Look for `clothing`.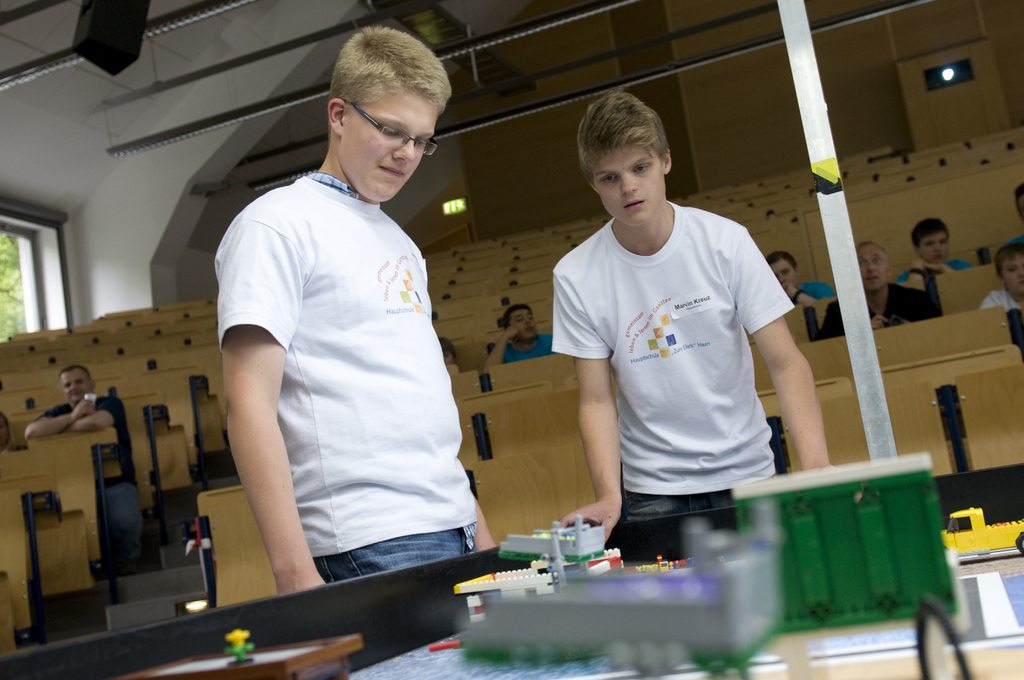
Found: {"left": 548, "top": 157, "right": 817, "bottom": 550}.
